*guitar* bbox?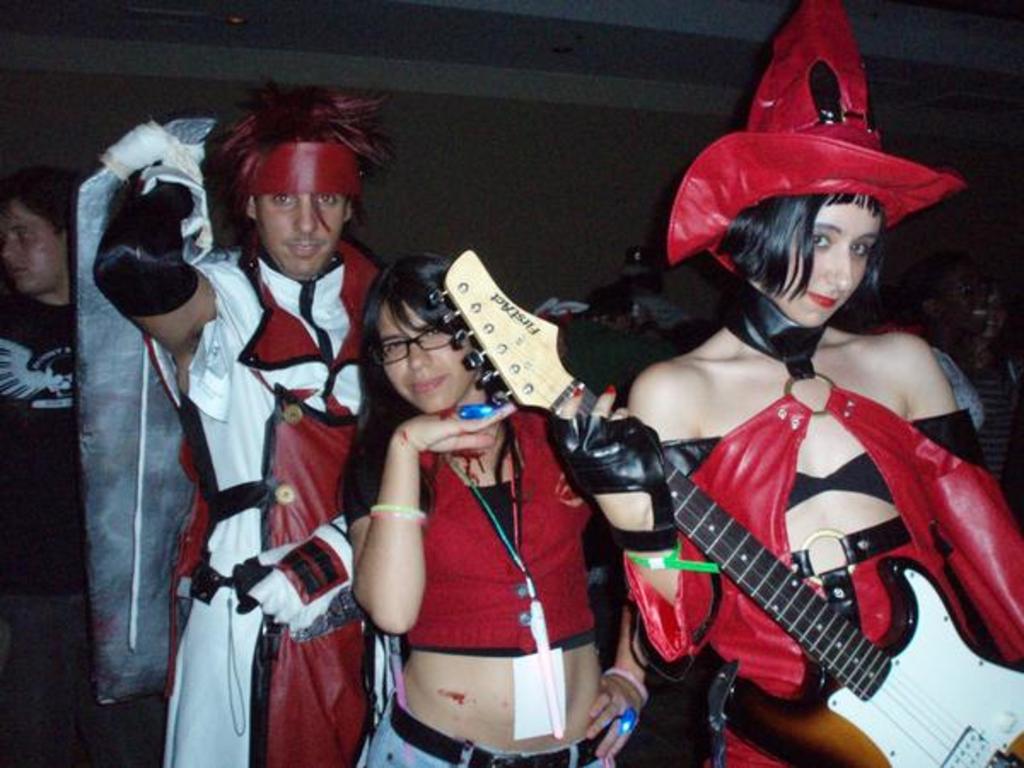
BBox(439, 253, 1022, 766)
